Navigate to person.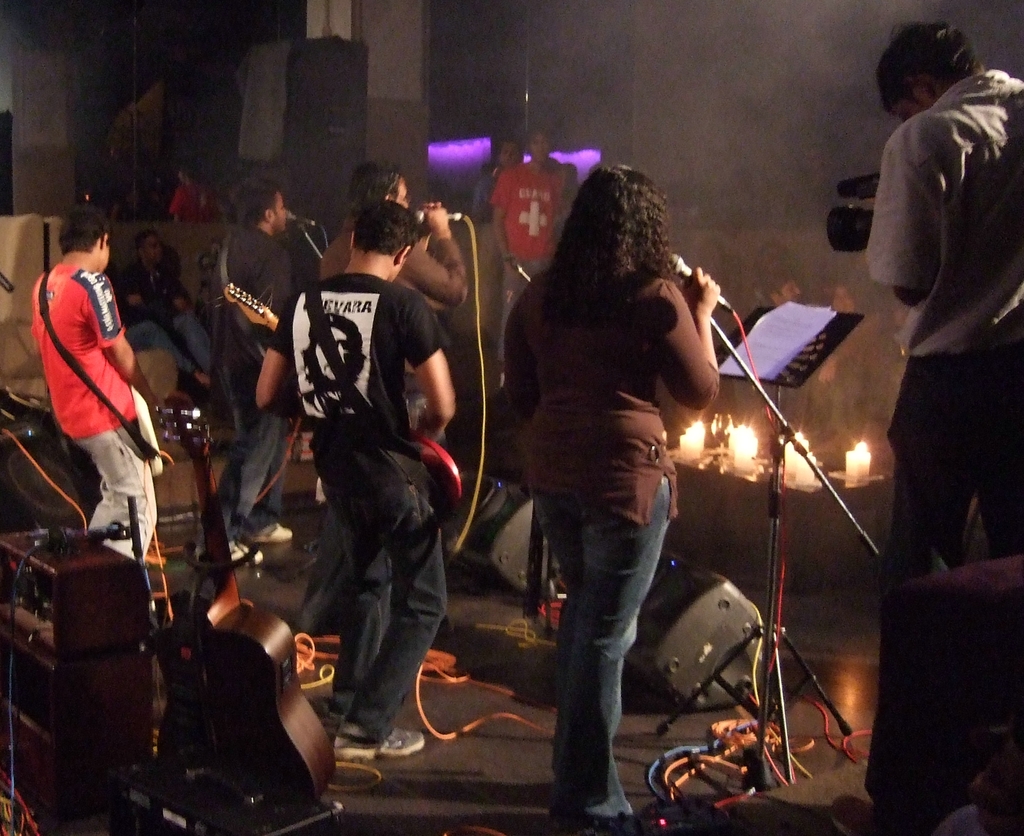
Navigation target: pyautogui.locateOnScreen(193, 172, 300, 568).
